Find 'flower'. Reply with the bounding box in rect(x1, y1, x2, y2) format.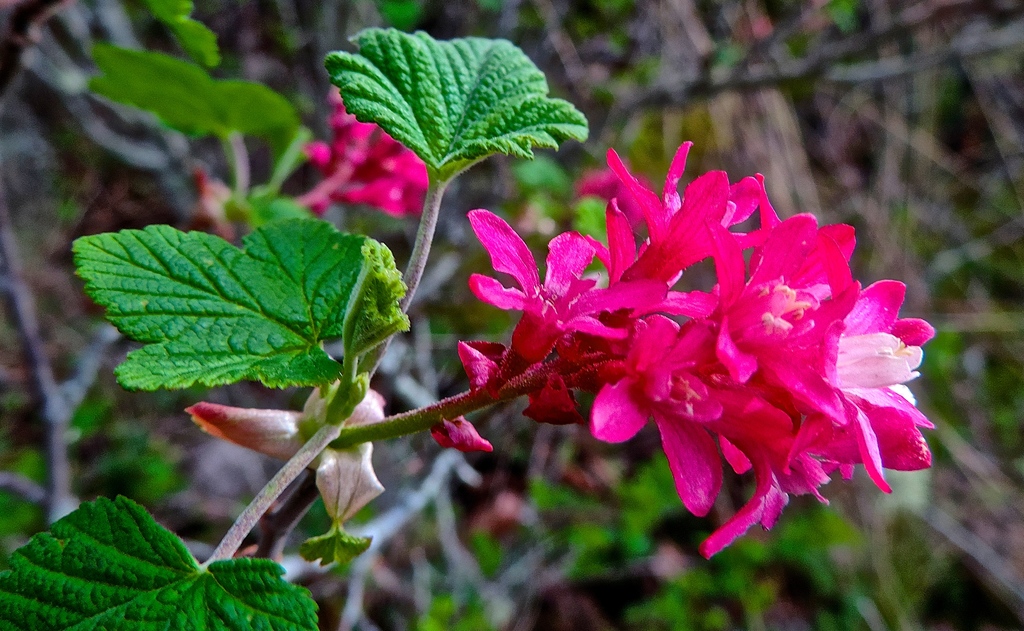
rect(417, 140, 938, 561).
